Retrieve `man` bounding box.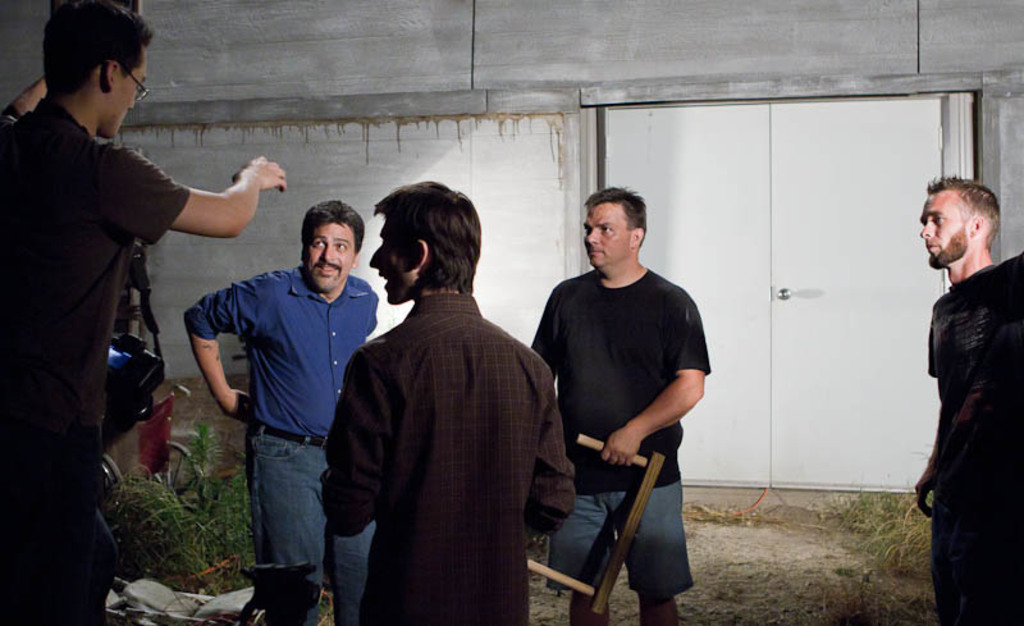
Bounding box: 316:169:576:625.
